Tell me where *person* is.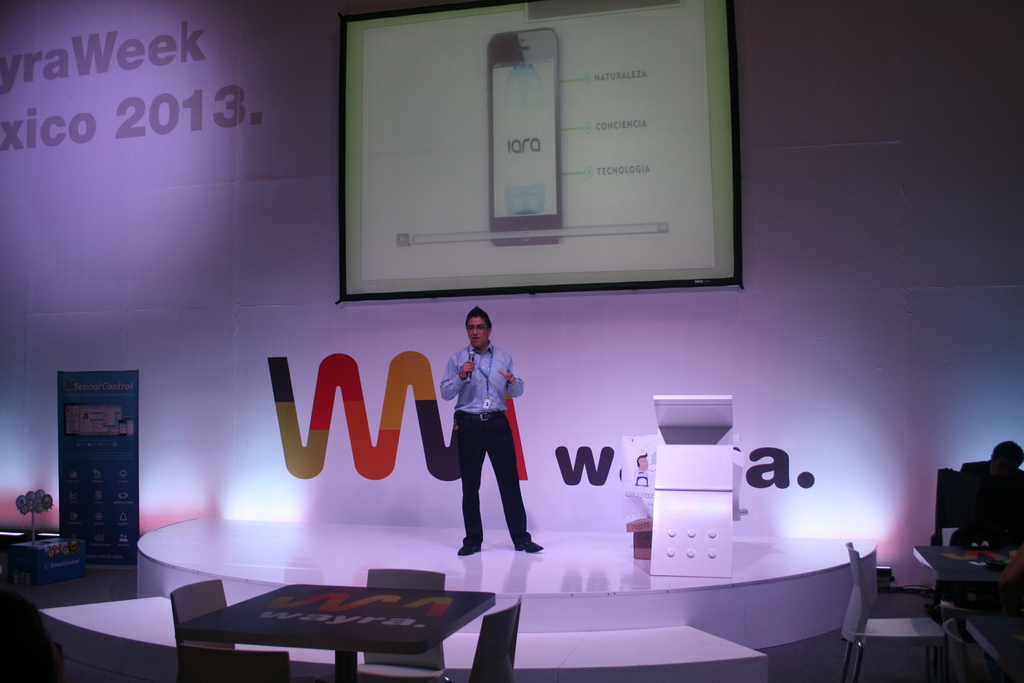
*person* is at left=943, top=434, right=1021, bottom=579.
